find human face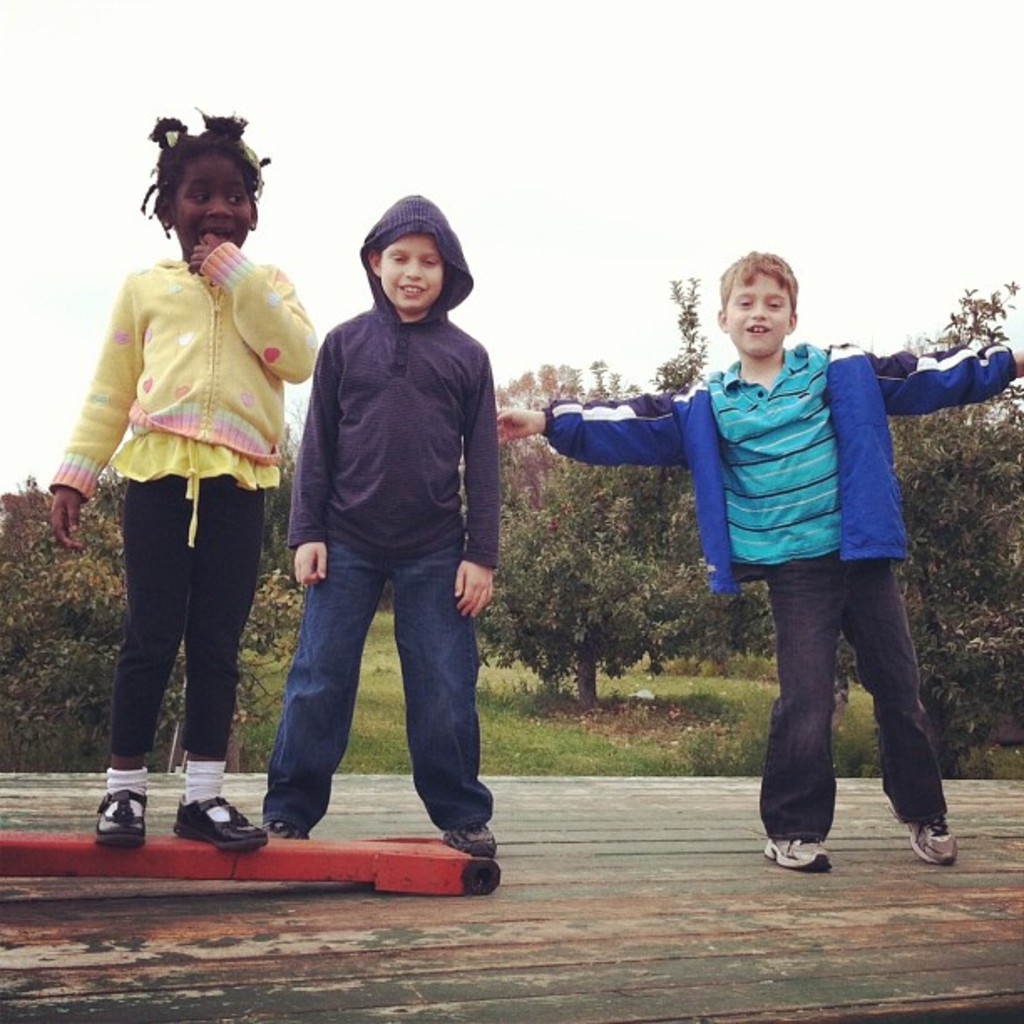
Rect(378, 234, 445, 310)
